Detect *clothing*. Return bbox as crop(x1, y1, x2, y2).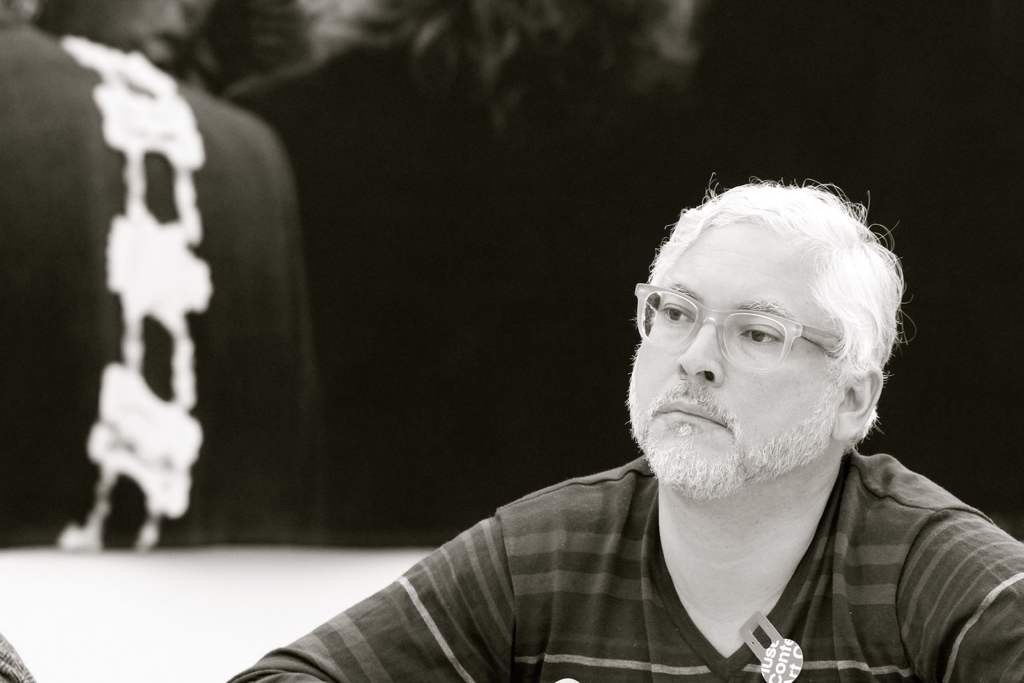
crop(307, 383, 1001, 682).
